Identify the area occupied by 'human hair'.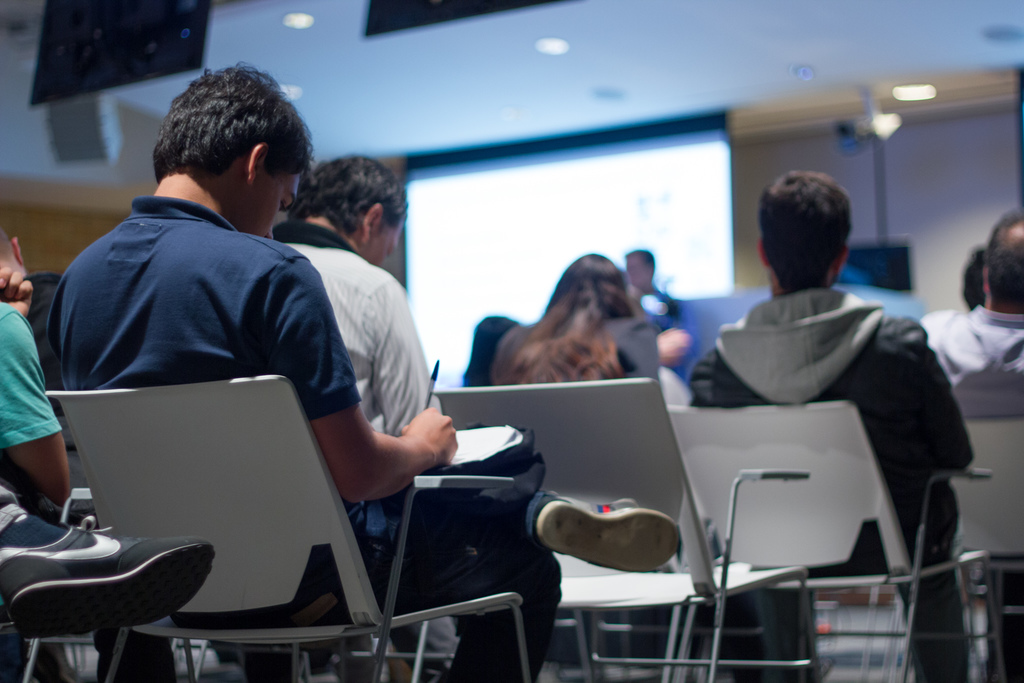
Area: 497, 278, 642, 393.
